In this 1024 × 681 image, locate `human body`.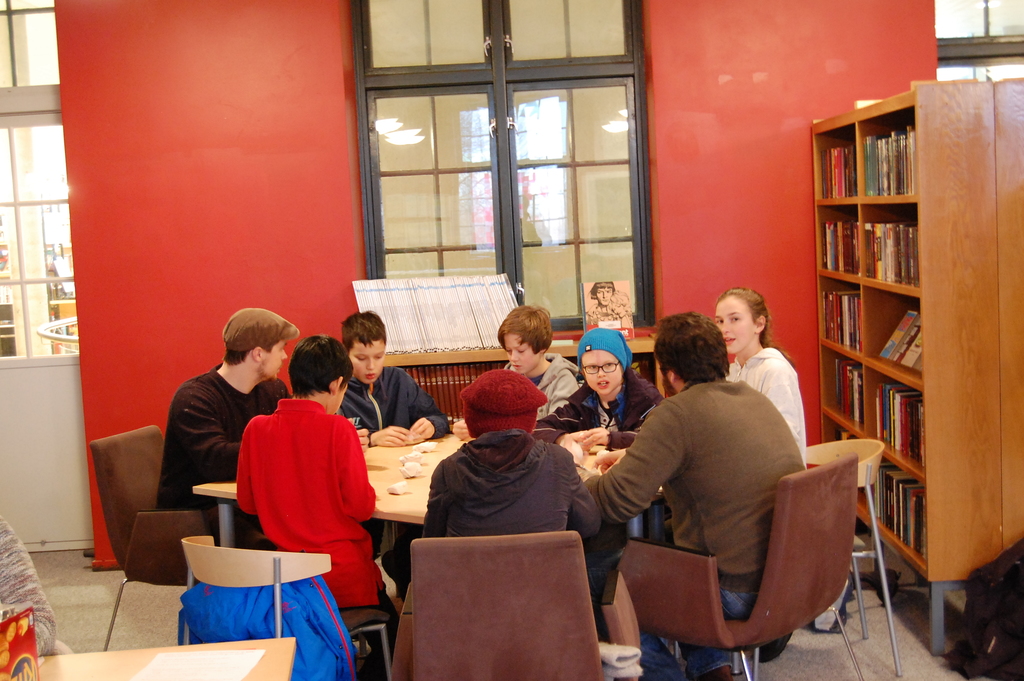
Bounding box: box(722, 345, 808, 463).
